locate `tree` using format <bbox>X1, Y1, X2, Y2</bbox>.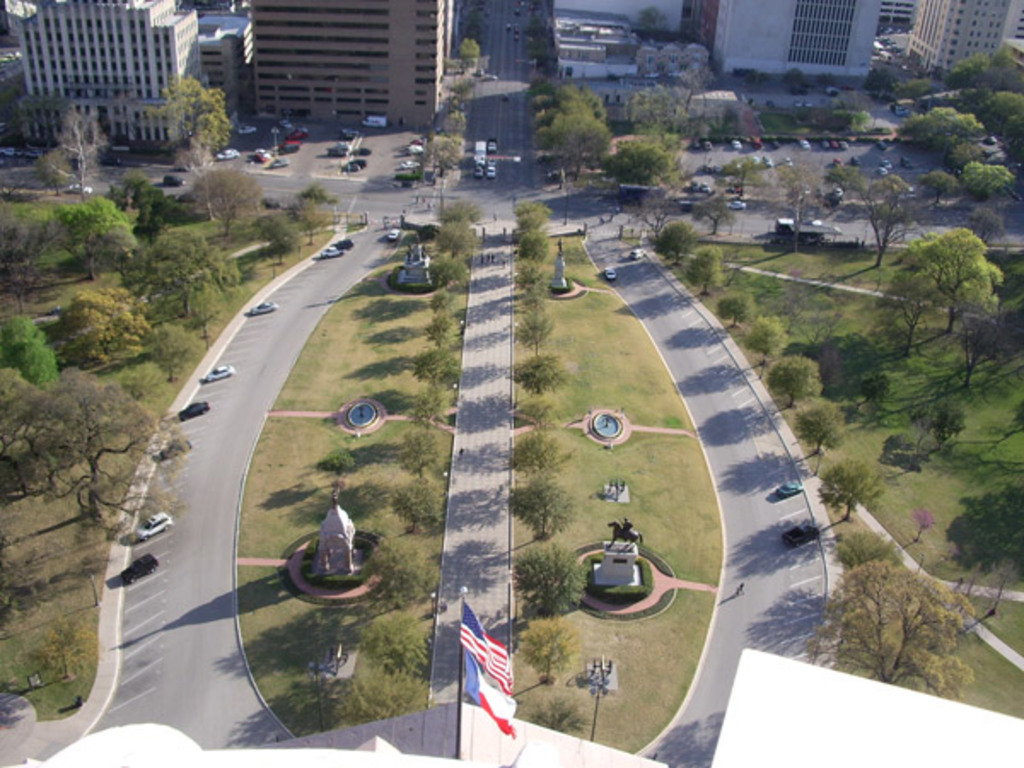
<bbox>254, 210, 302, 259</bbox>.
